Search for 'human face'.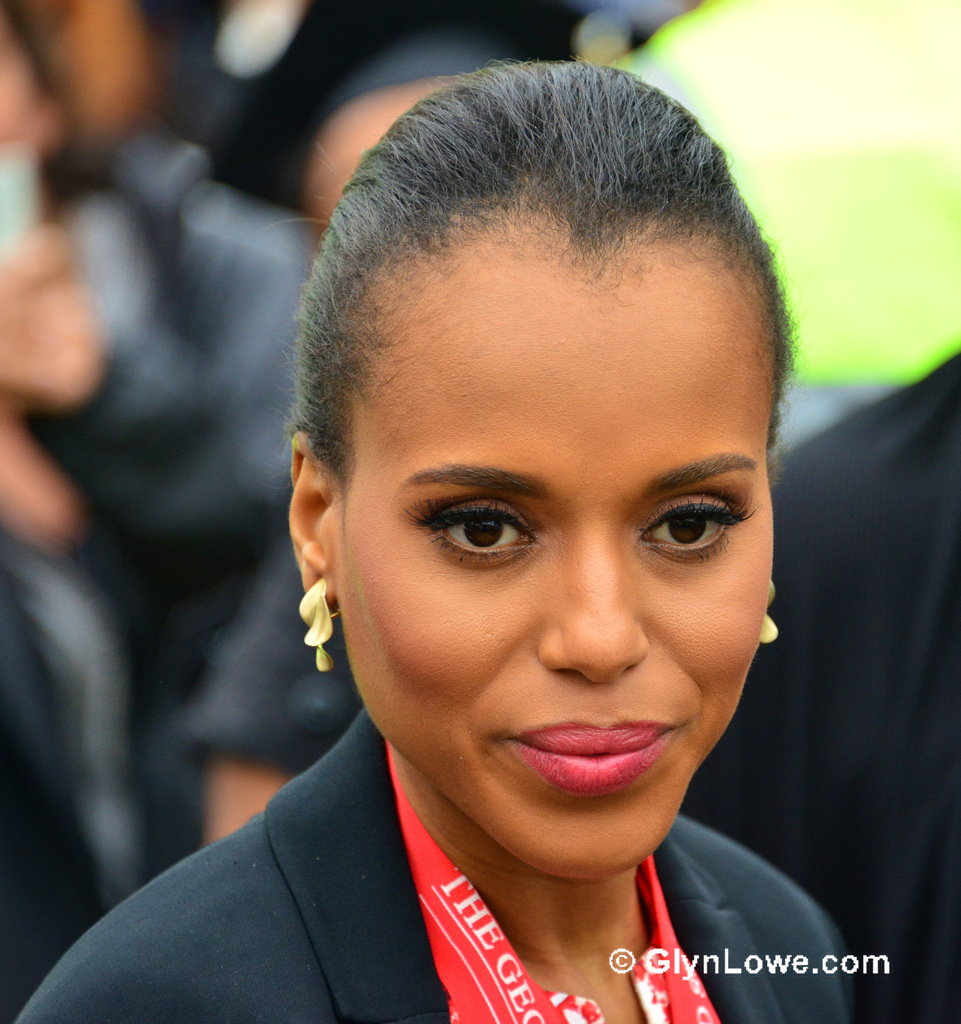
Found at [left=338, top=196, right=776, bottom=877].
